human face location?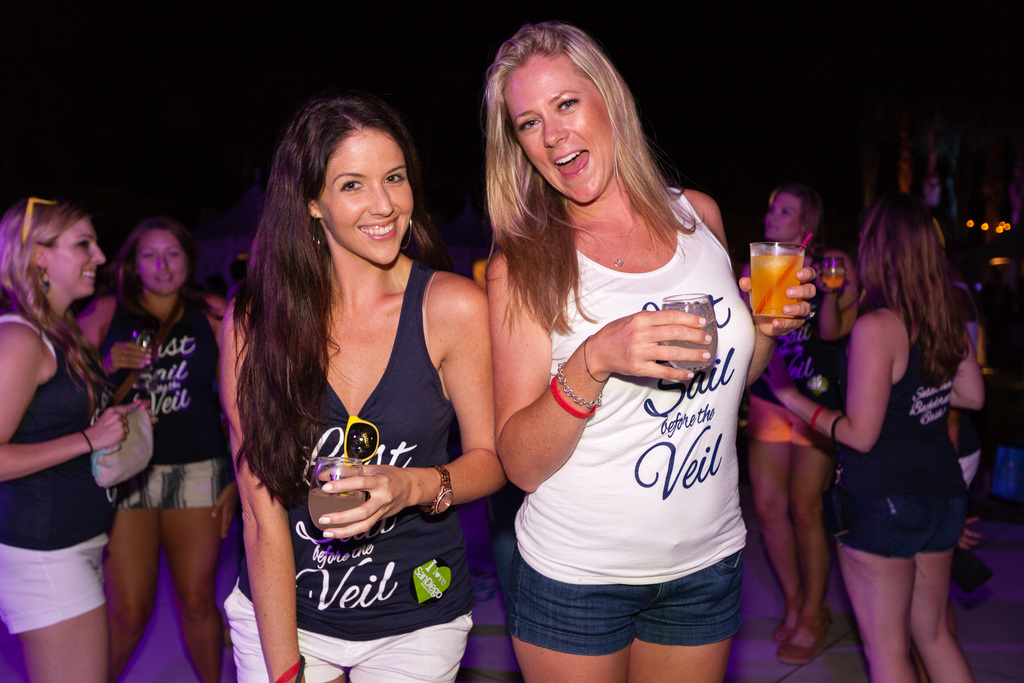
region(137, 233, 188, 290)
